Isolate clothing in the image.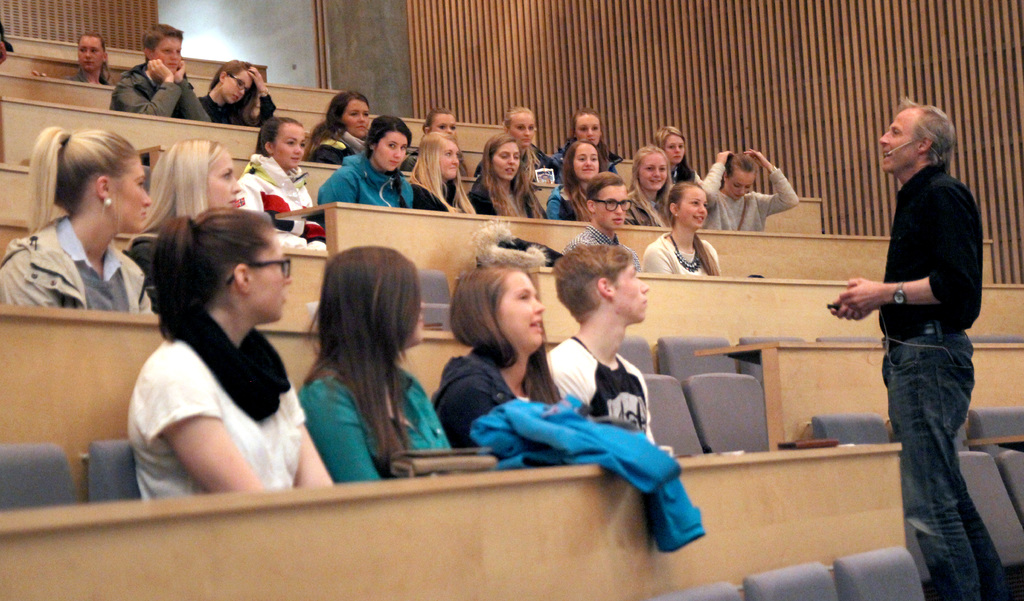
Isolated region: (700, 160, 796, 227).
